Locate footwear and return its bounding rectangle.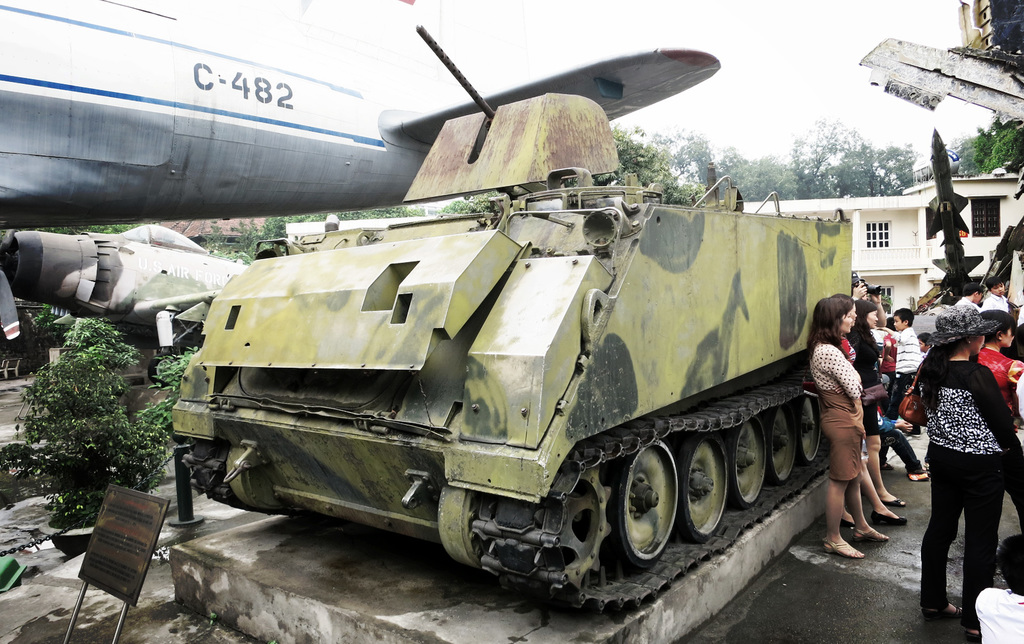
rect(822, 541, 865, 560).
